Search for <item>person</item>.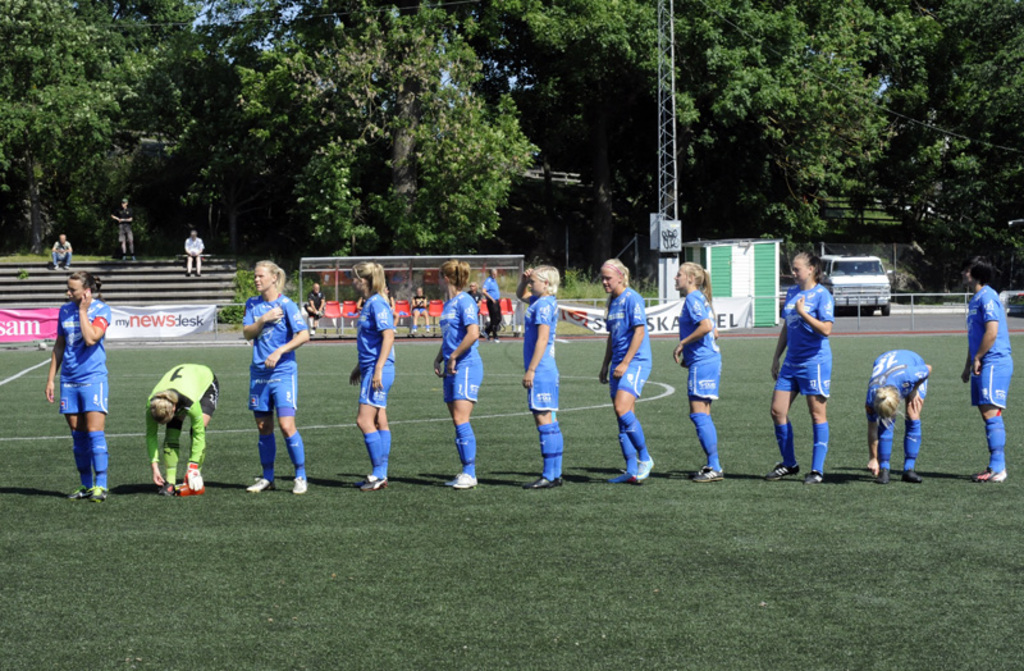
Found at x1=49 y1=268 x2=116 y2=501.
